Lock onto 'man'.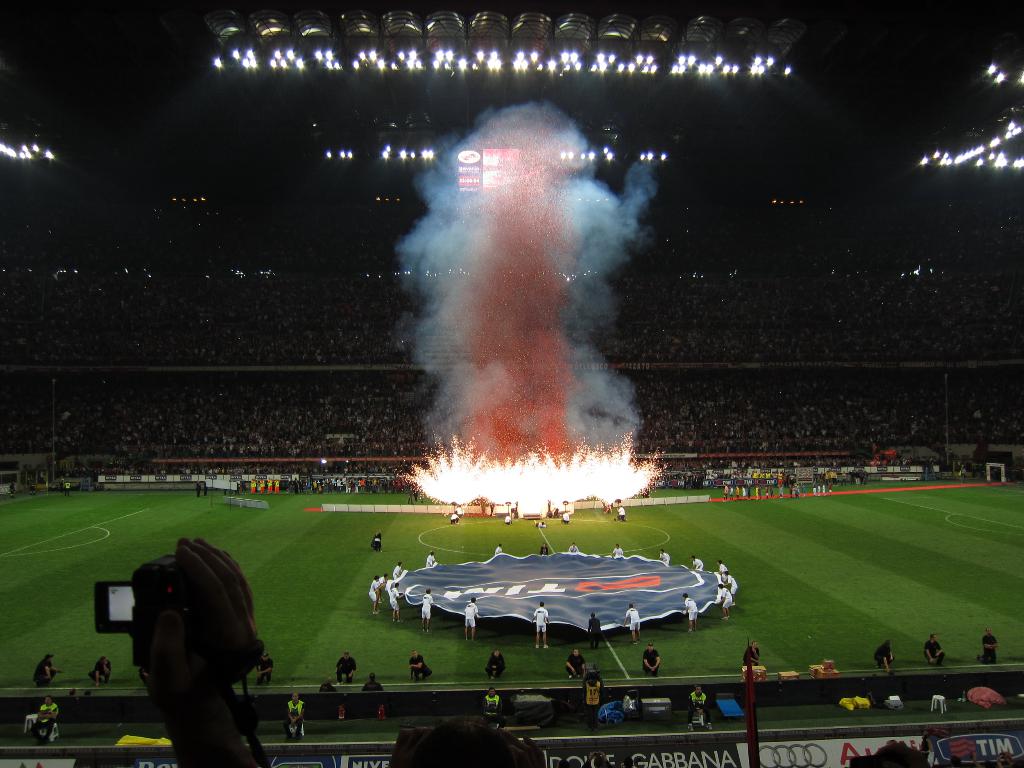
Locked: 580,674,604,730.
